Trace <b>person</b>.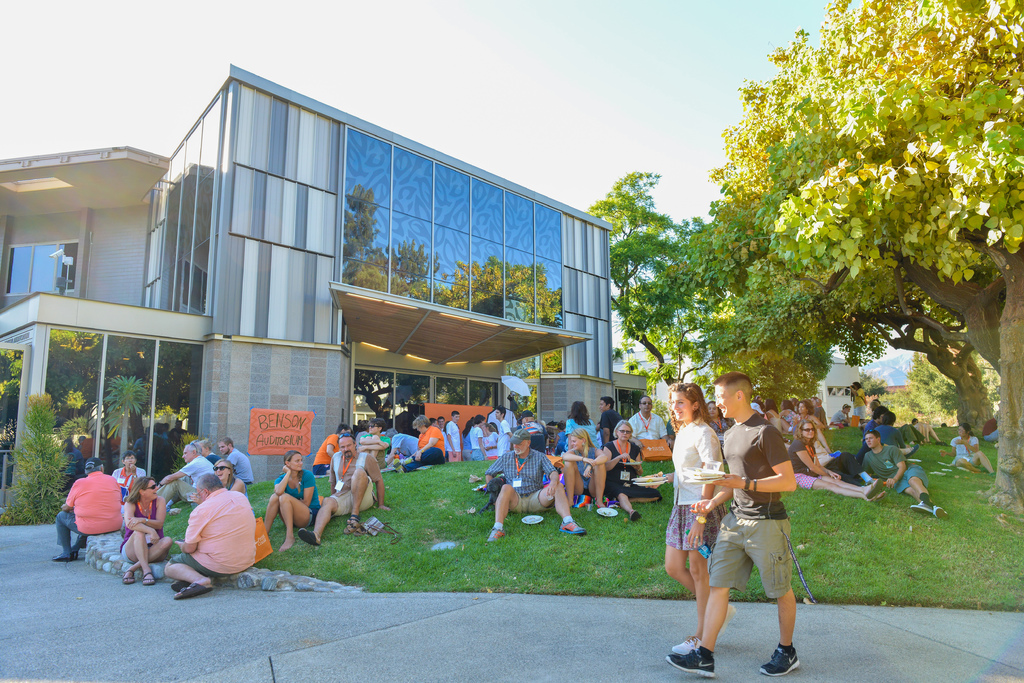
Traced to pyautogui.locateOnScreen(385, 427, 417, 468).
